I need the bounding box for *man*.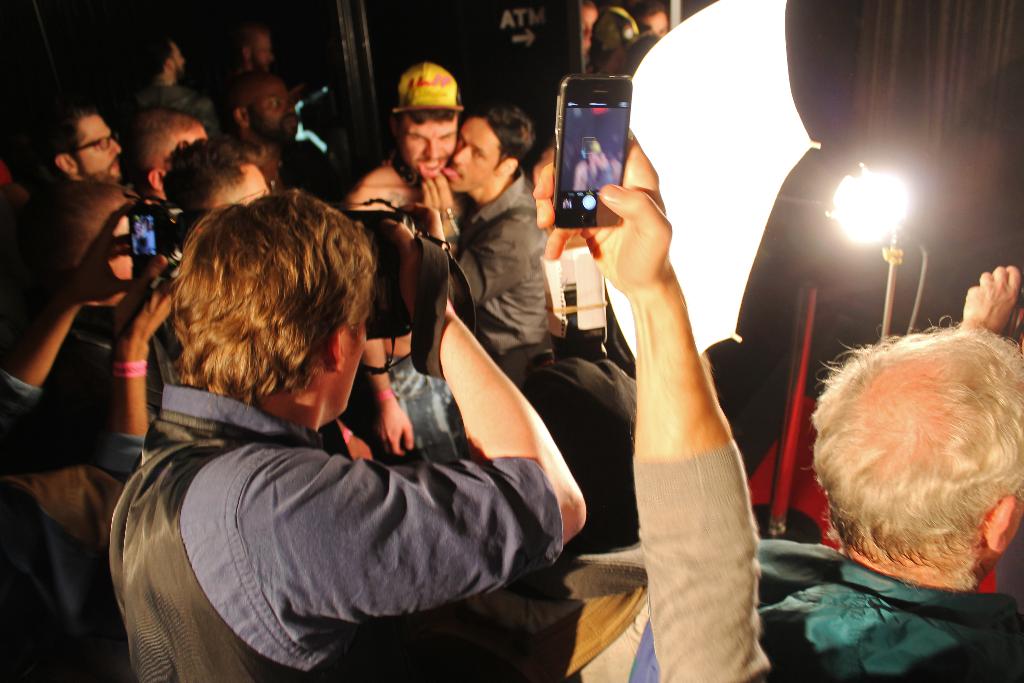
Here it is: crop(116, 113, 202, 313).
